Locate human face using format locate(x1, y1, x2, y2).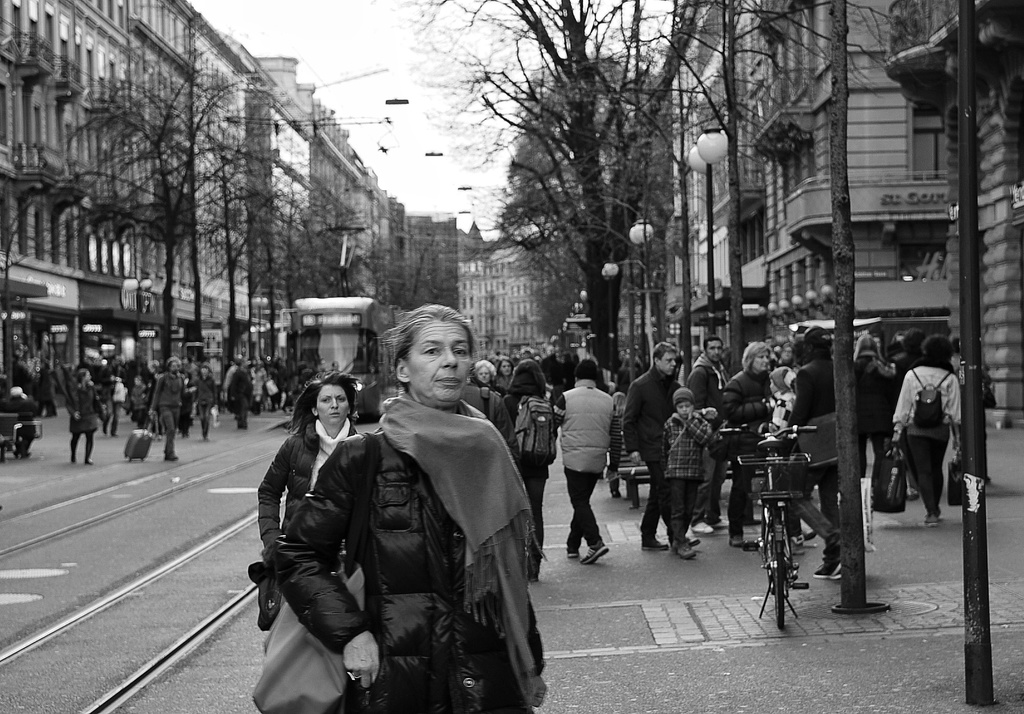
locate(477, 362, 493, 385).
